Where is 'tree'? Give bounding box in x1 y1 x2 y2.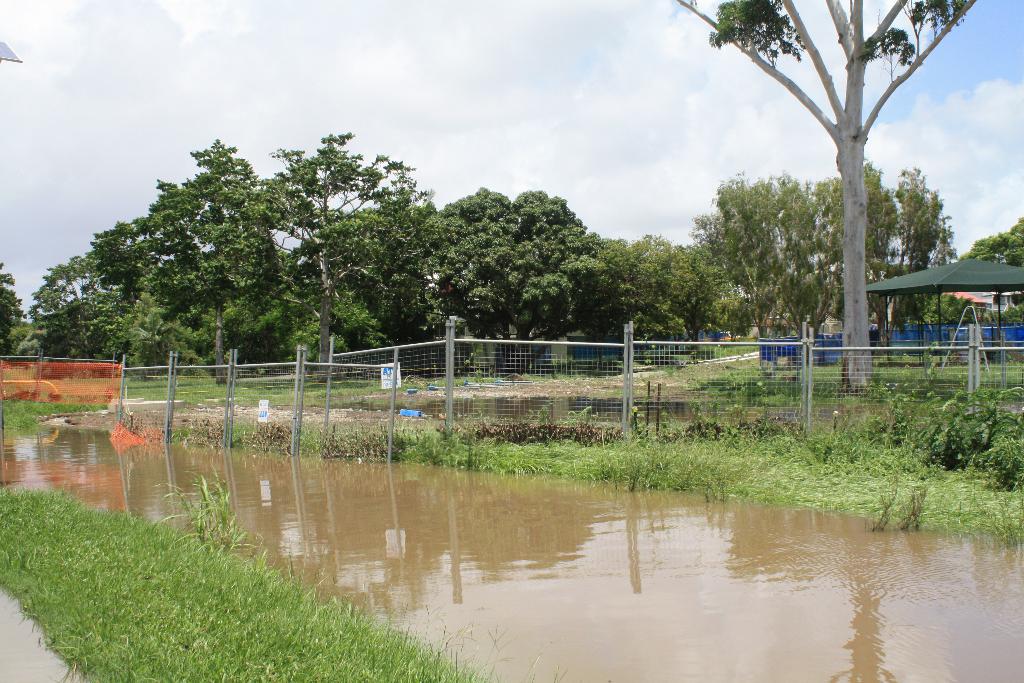
892 166 932 263.
